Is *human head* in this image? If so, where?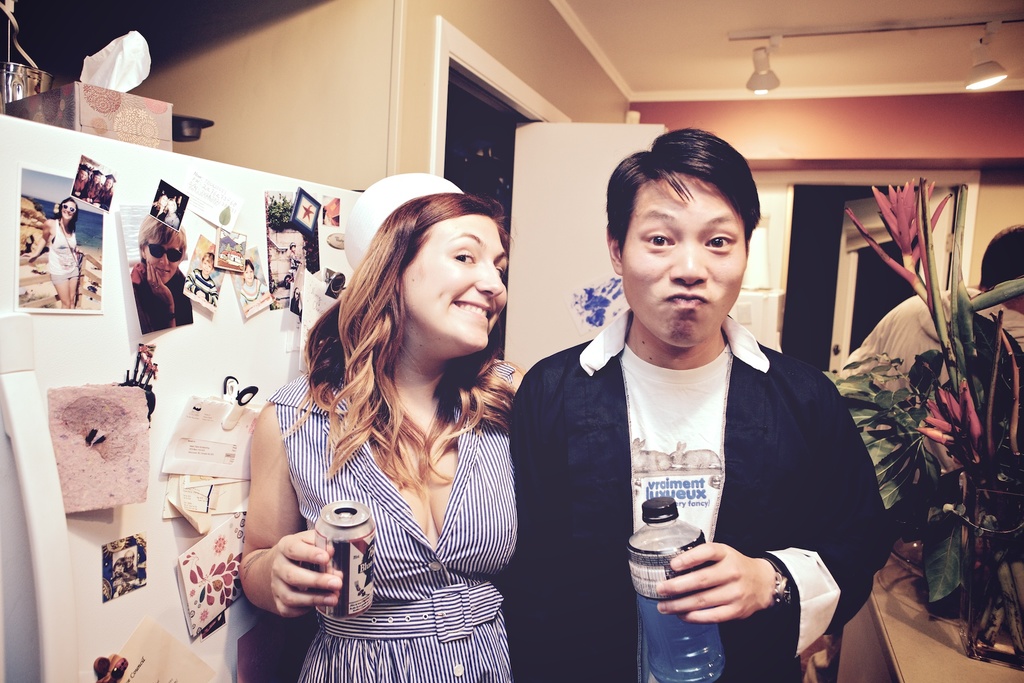
Yes, at [138, 214, 182, 278].
